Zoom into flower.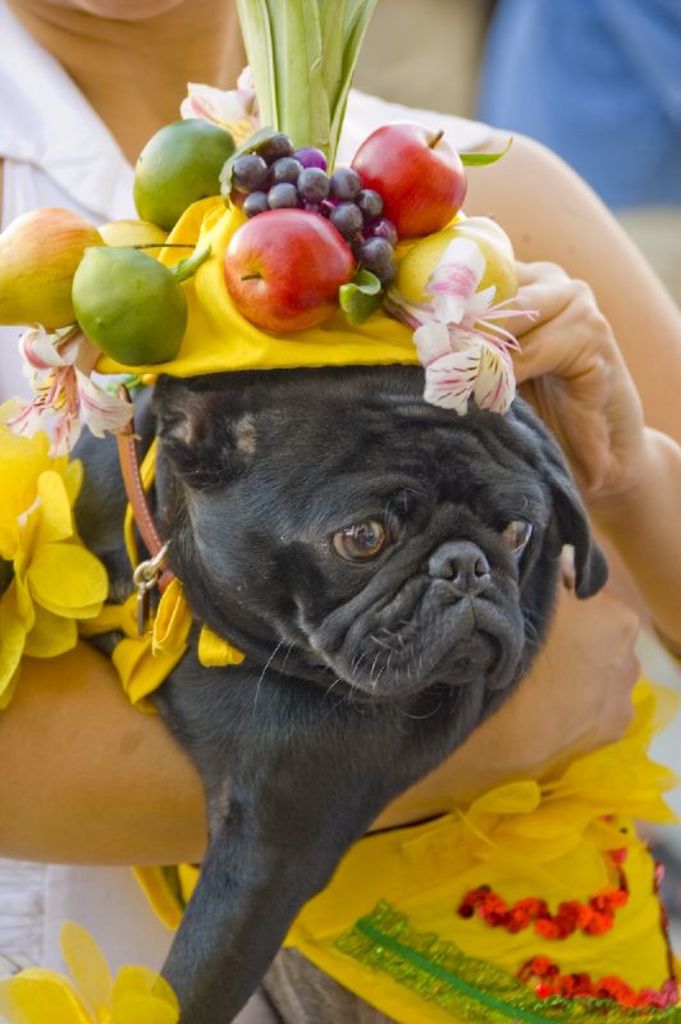
Zoom target: left=26, top=908, right=168, bottom=1023.
